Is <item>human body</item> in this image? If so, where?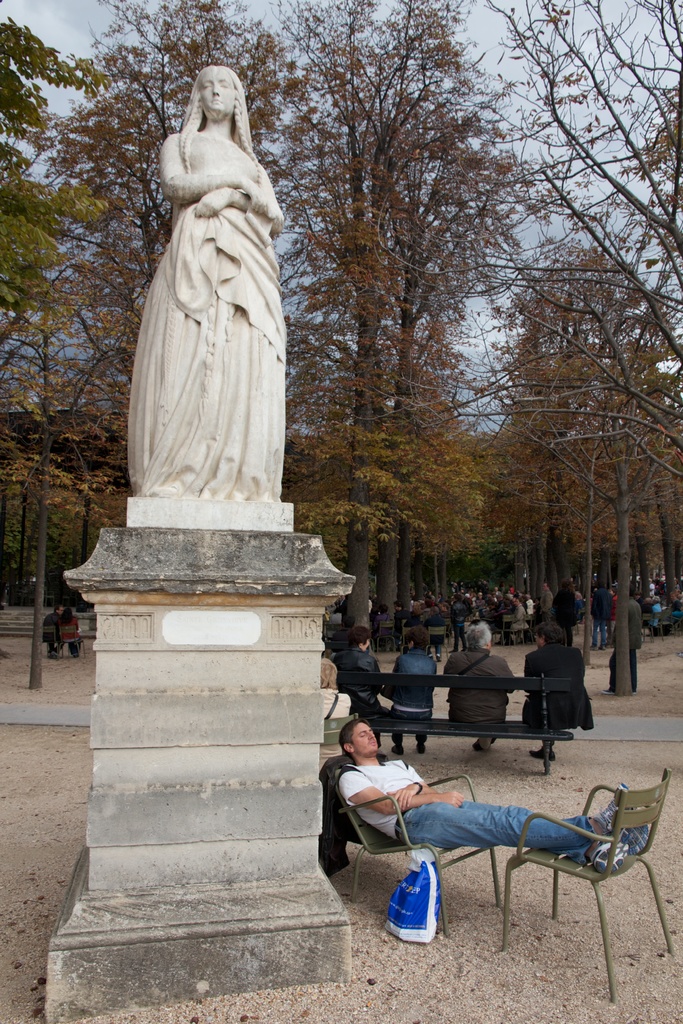
Yes, at {"left": 441, "top": 646, "right": 516, "bottom": 752}.
